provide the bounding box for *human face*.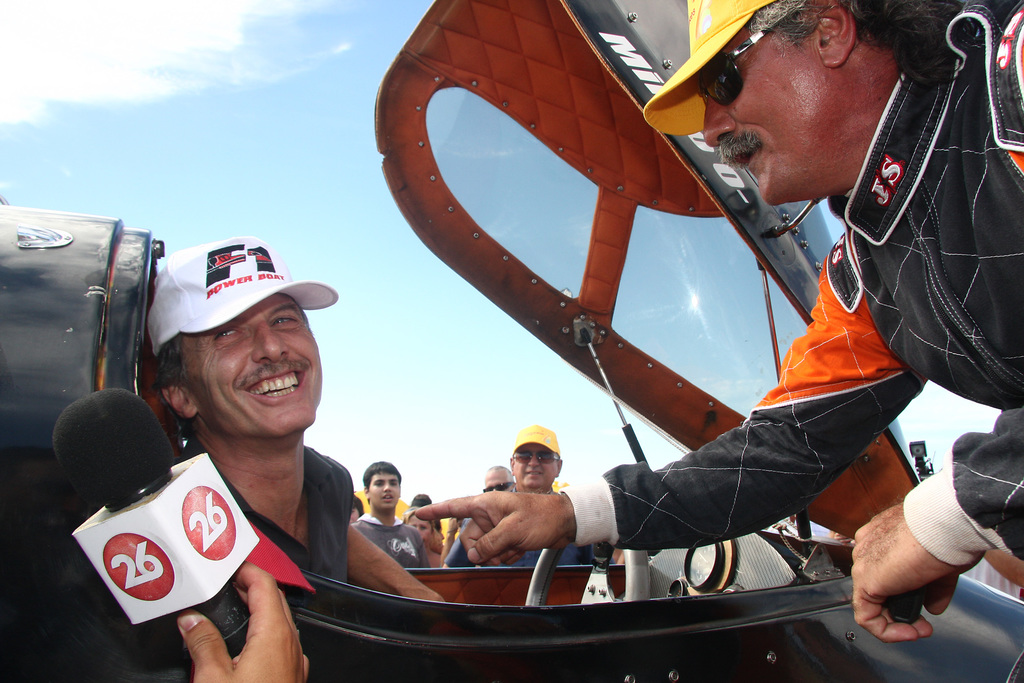
crop(484, 470, 514, 490).
